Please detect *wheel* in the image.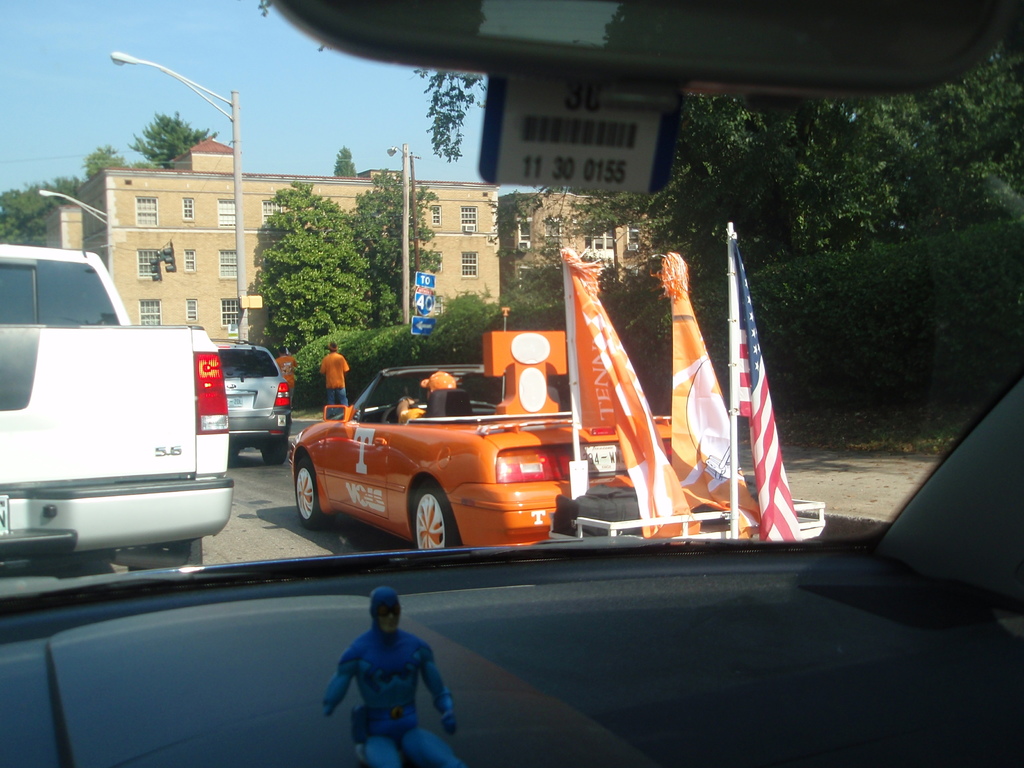
264/440/288/465.
